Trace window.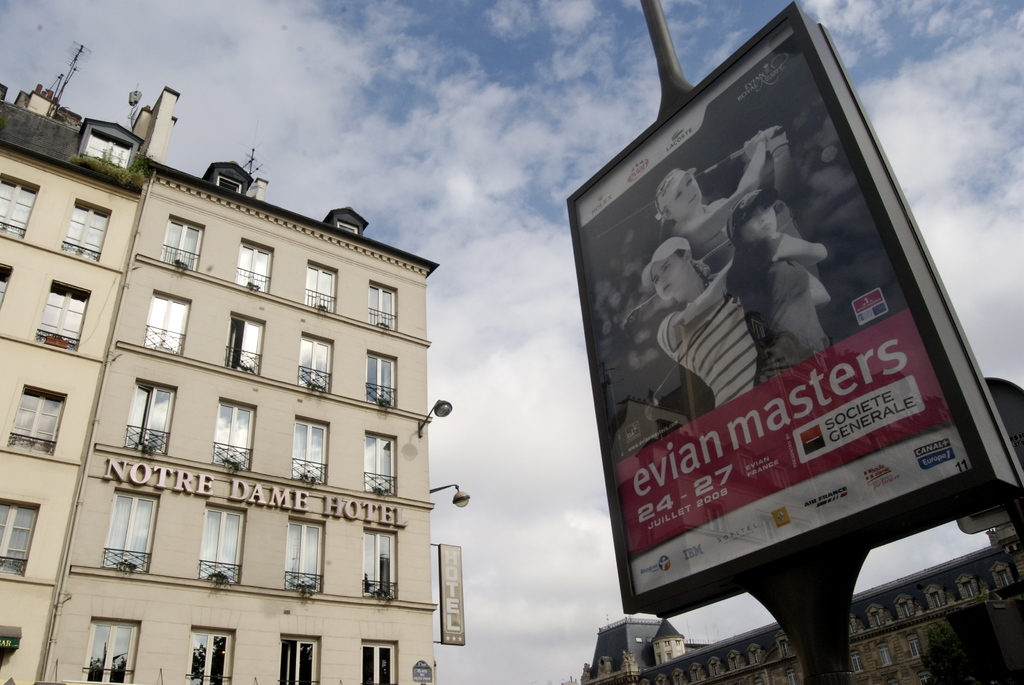
Traced to box=[211, 396, 257, 474].
